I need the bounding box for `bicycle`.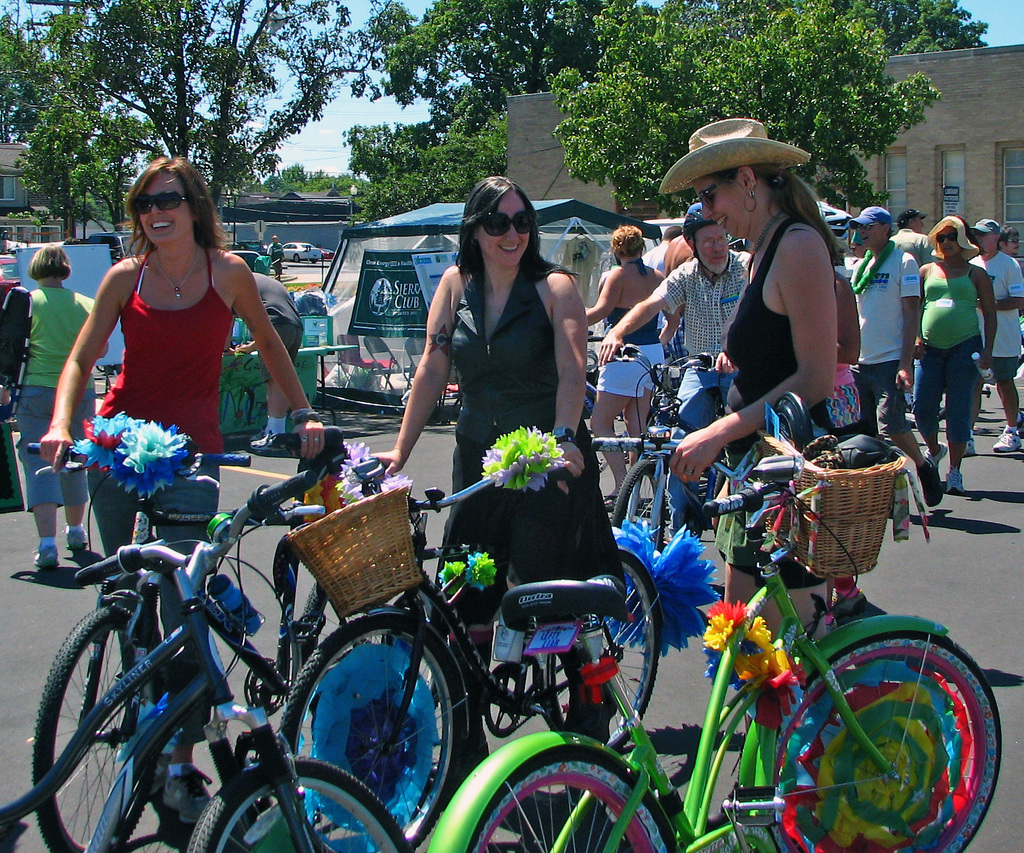
Here it is: pyautogui.locateOnScreen(265, 440, 667, 852).
